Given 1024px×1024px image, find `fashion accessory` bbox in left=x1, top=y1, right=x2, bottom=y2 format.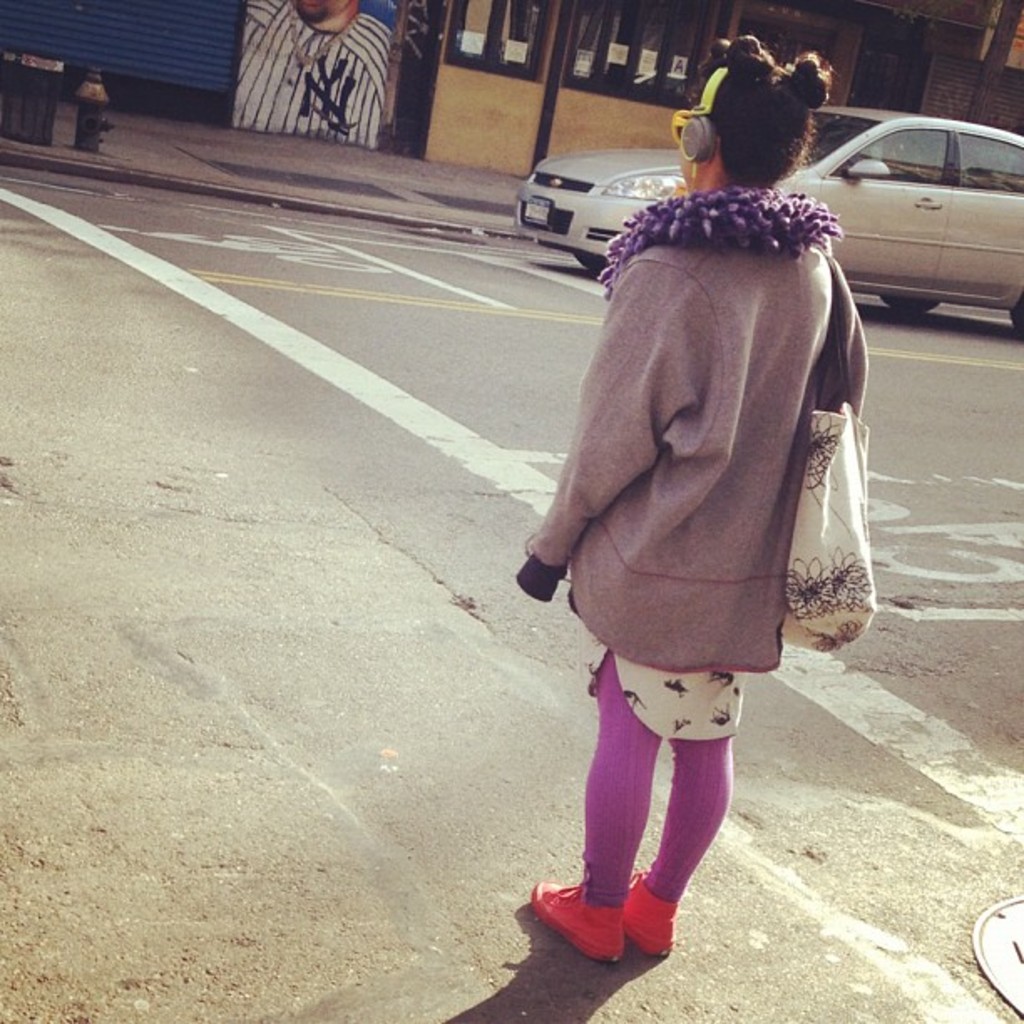
left=522, top=873, right=622, bottom=967.
